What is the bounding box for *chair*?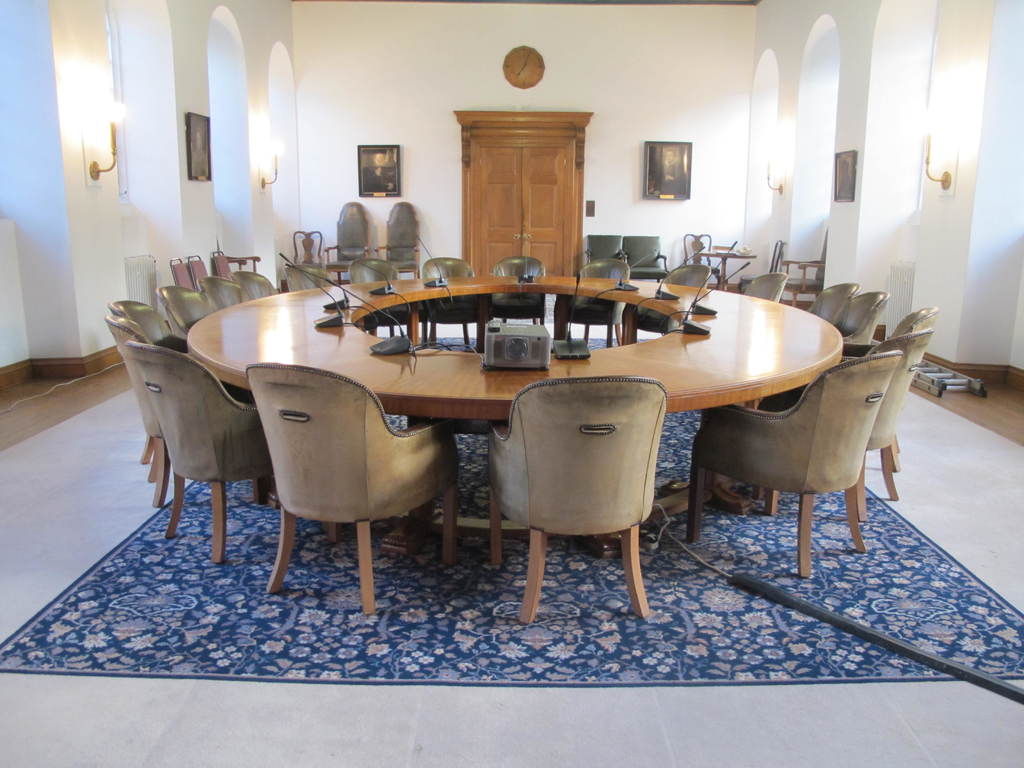
pyautogui.locateOnScreen(100, 315, 173, 485).
